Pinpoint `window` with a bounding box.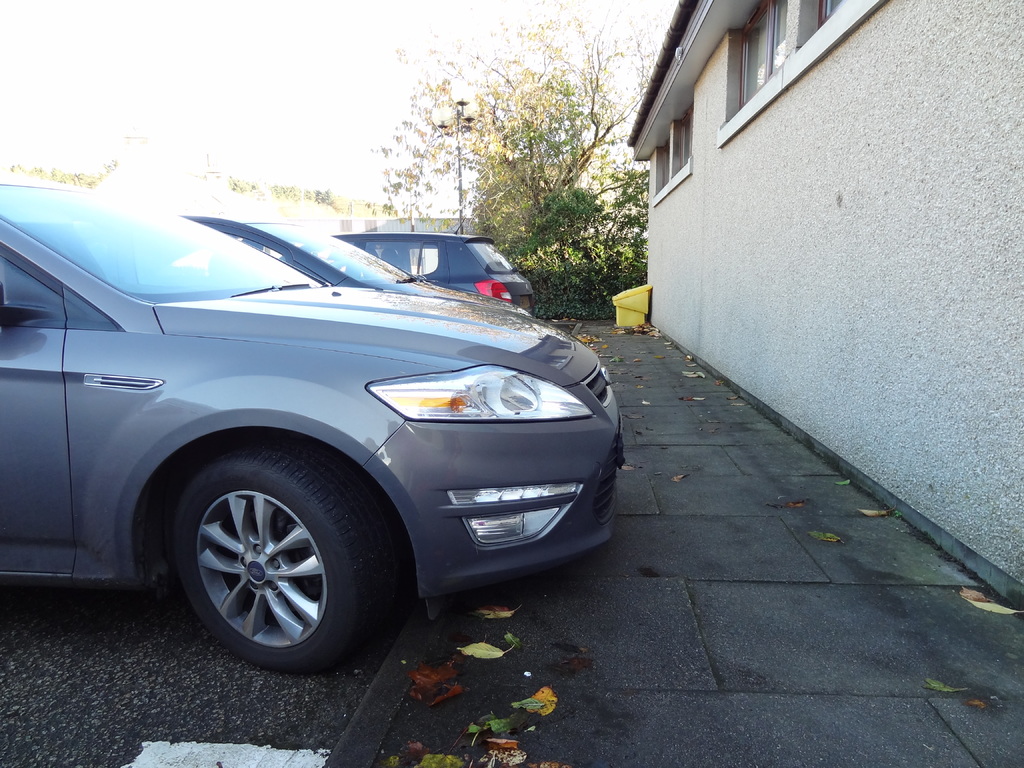
bbox=[810, 0, 849, 22].
